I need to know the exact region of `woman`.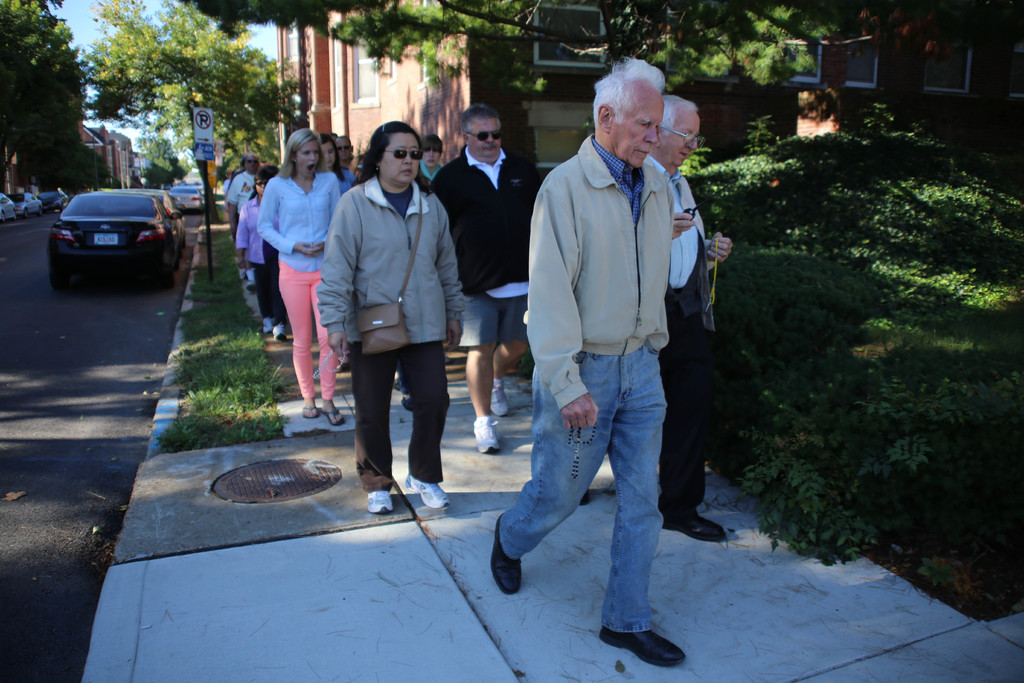
Region: [x1=321, y1=136, x2=349, y2=192].
